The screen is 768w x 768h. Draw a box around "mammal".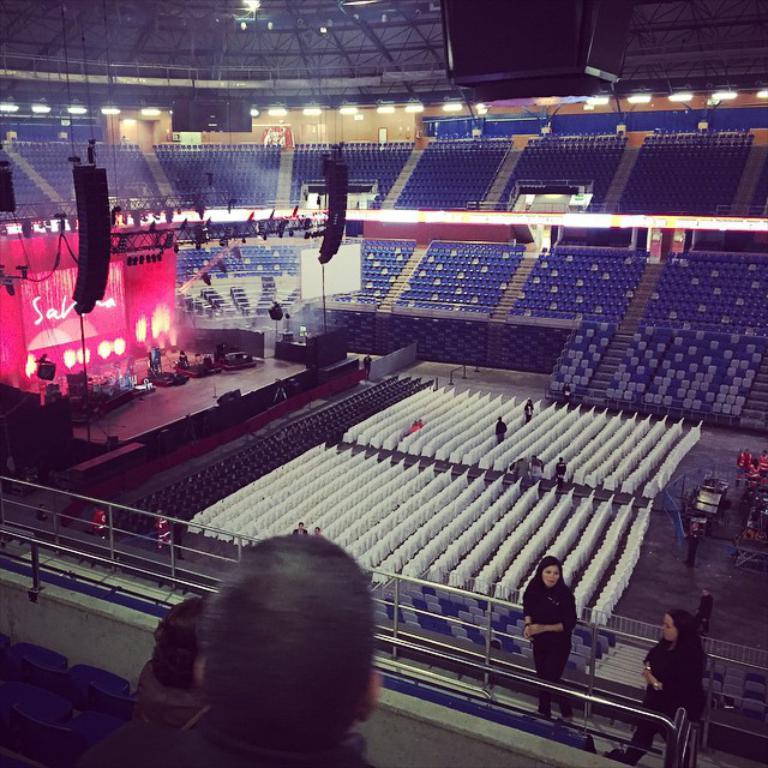
pyautogui.locateOnScreen(641, 606, 718, 763).
